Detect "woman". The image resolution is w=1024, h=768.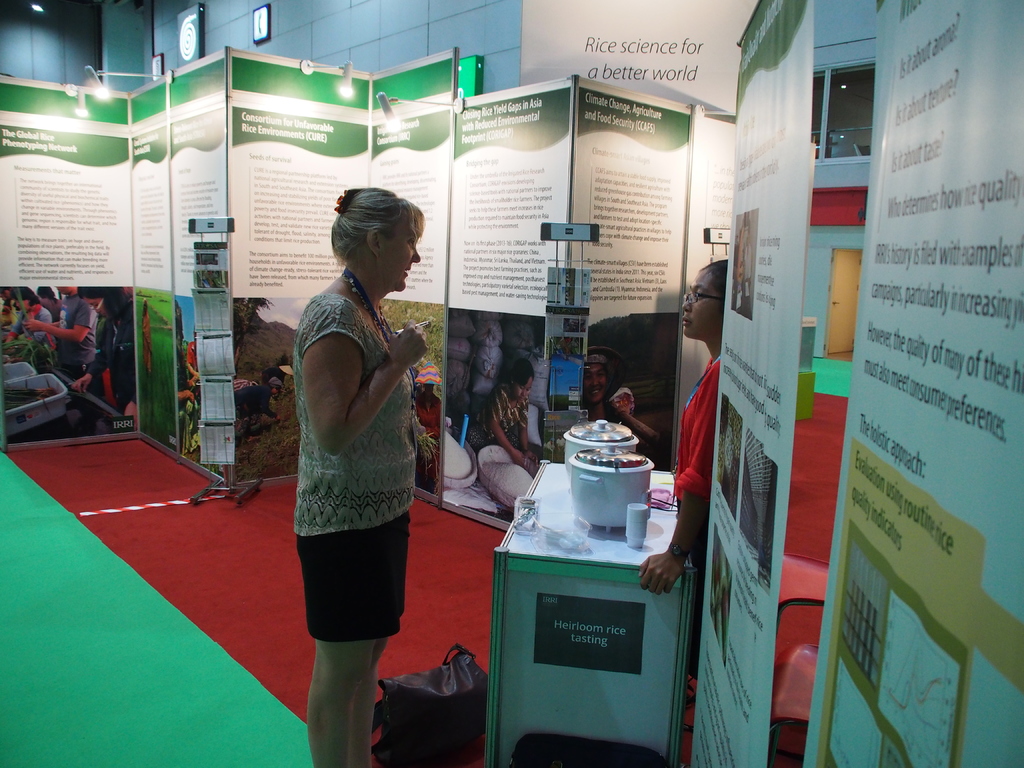
<box>637,260,727,682</box>.
